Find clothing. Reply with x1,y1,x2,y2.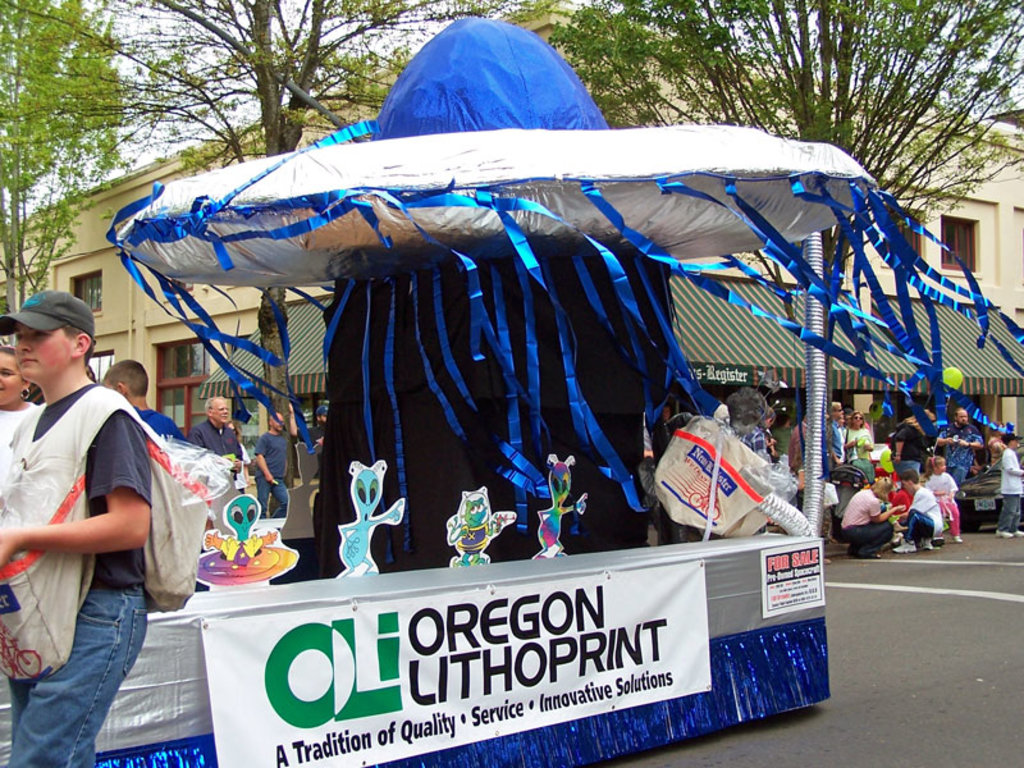
188,428,244,477.
